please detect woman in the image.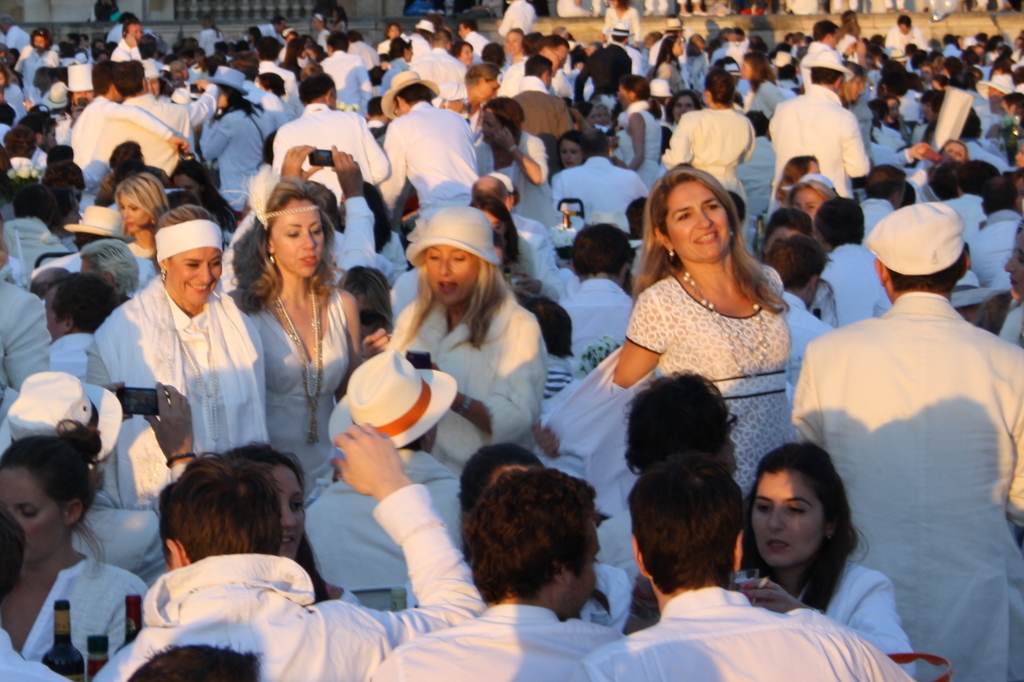
<region>108, 171, 176, 273</region>.
